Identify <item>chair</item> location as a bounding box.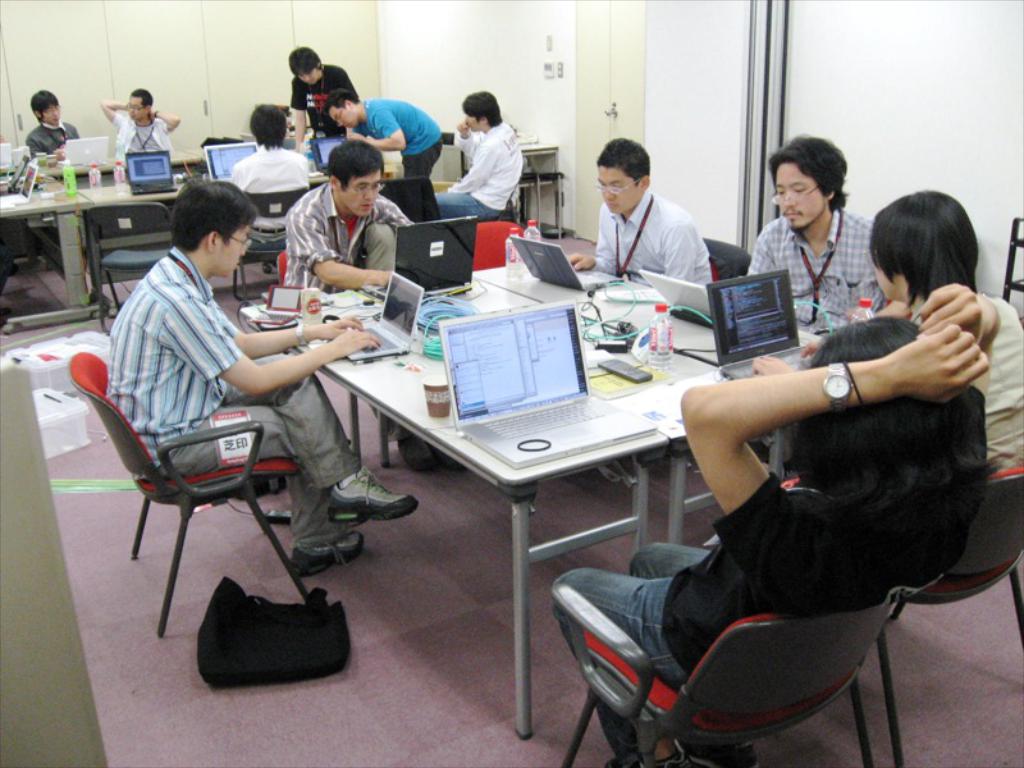
541:590:893:767.
